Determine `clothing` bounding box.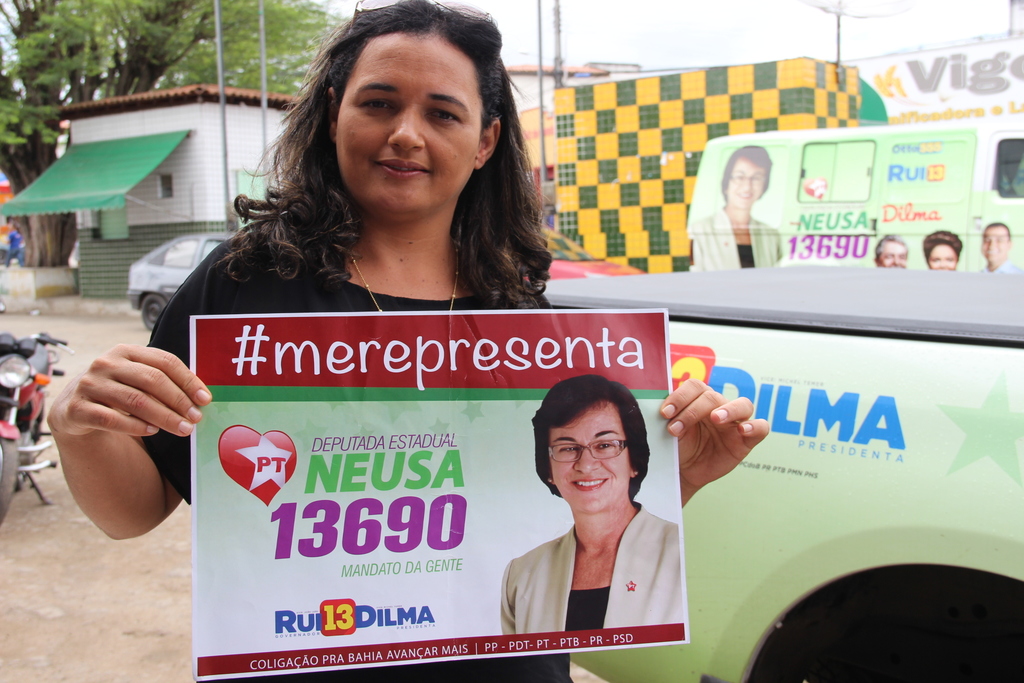
Determined: left=692, top=206, right=786, bottom=270.
